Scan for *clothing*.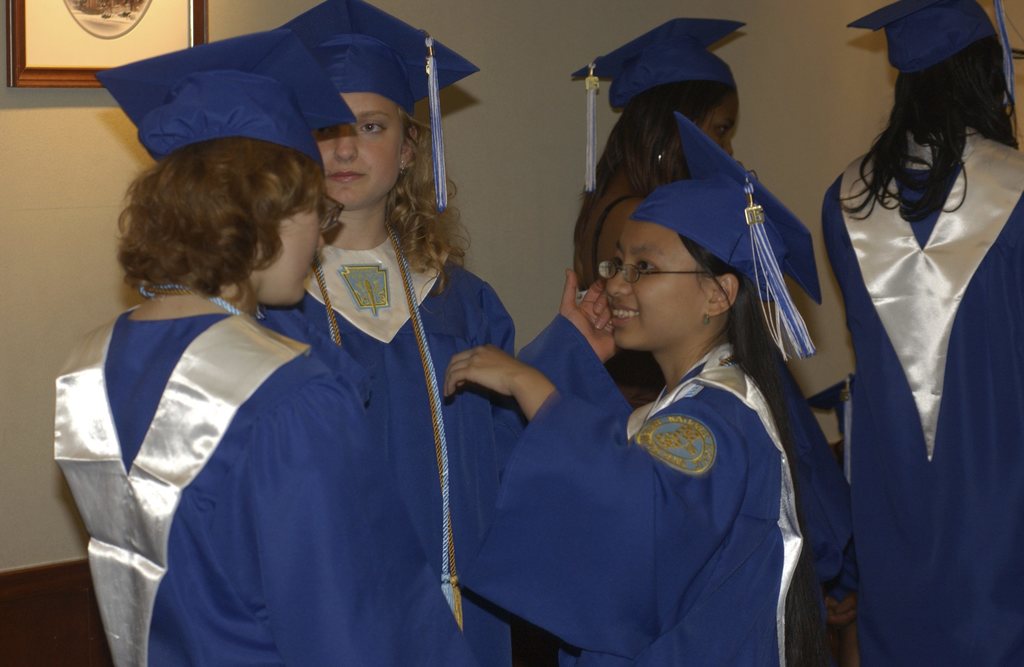
Scan result: locate(52, 28, 483, 666).
